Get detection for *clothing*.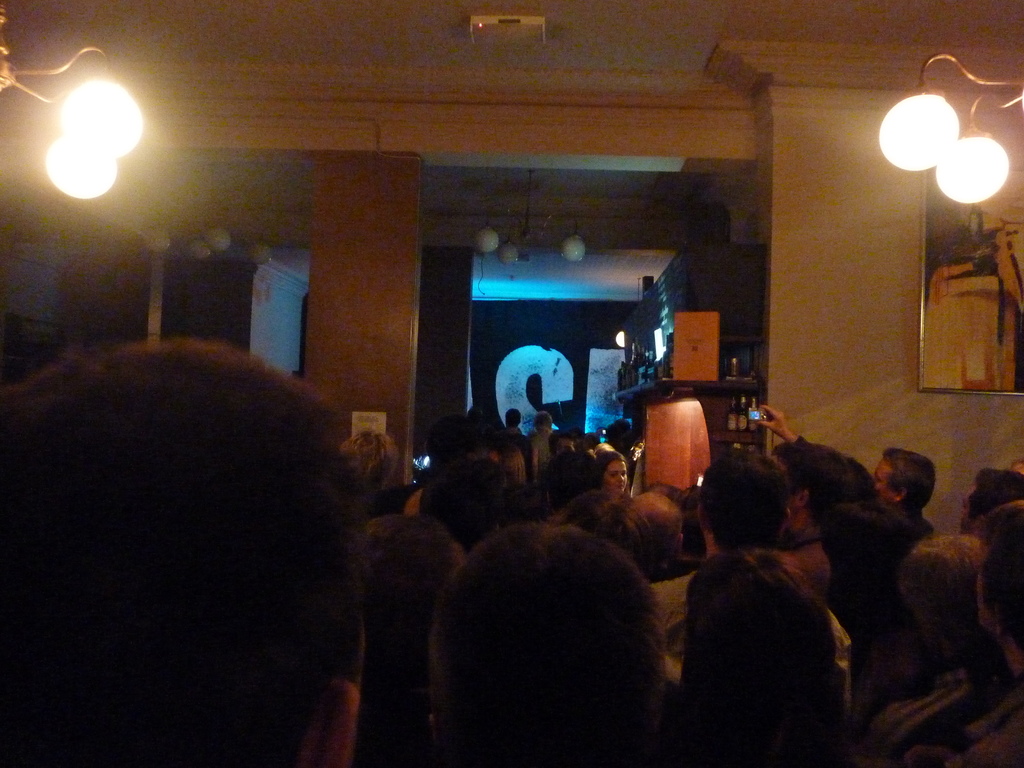
Detection: (x1=532, y1=433, x2=552, y2=468).
